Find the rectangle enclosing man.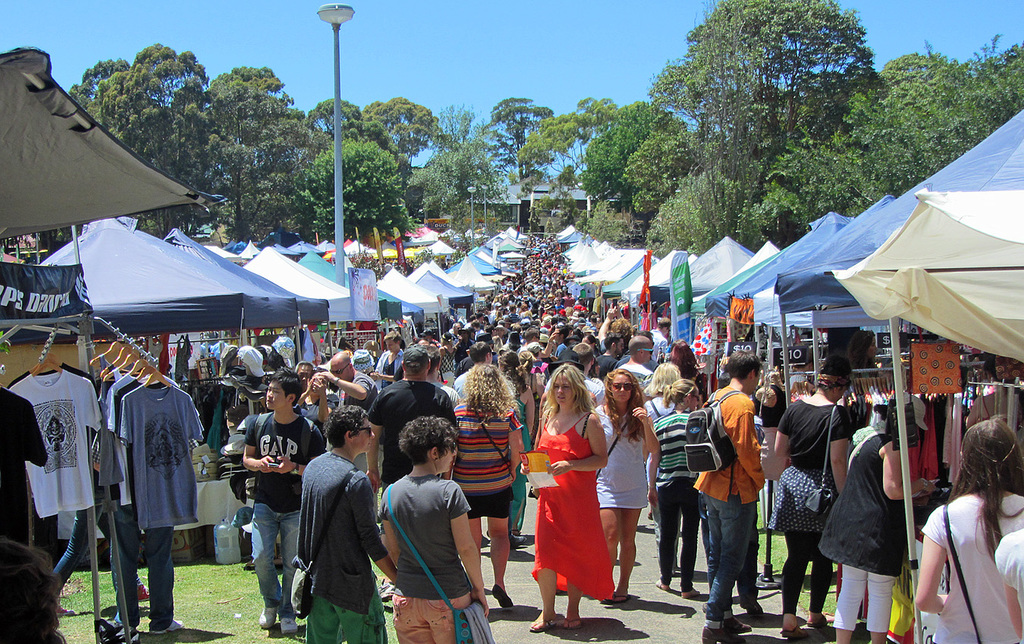
region(319, 350, 379, 411).
